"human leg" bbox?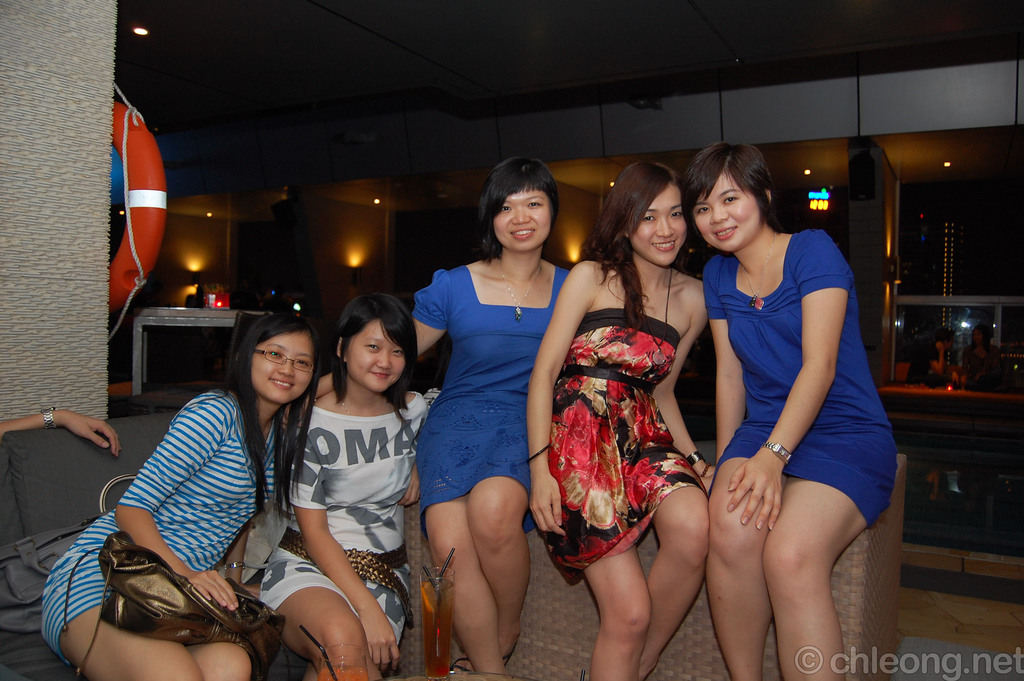
locate(185, 639, 254, 680)
